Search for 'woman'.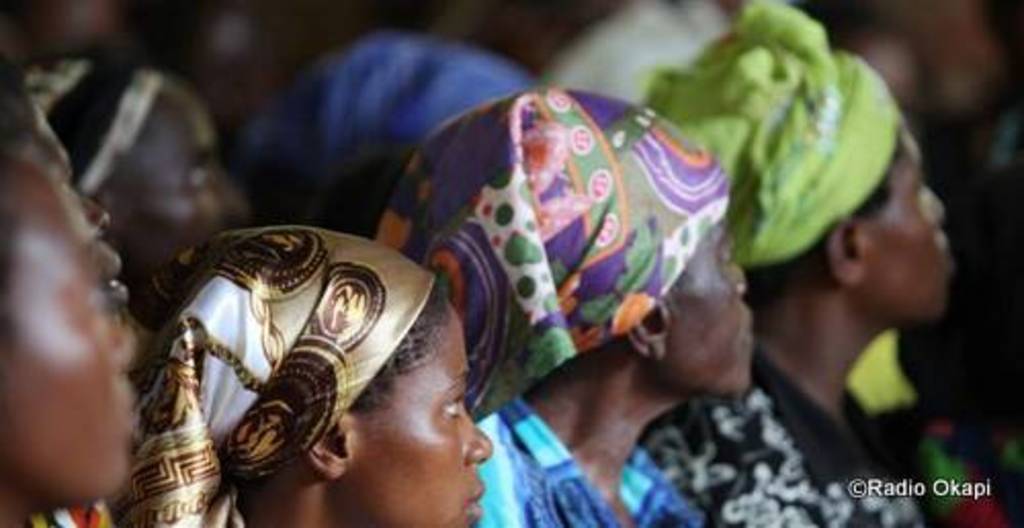
Found at rect(86, 192, 522, 524).
